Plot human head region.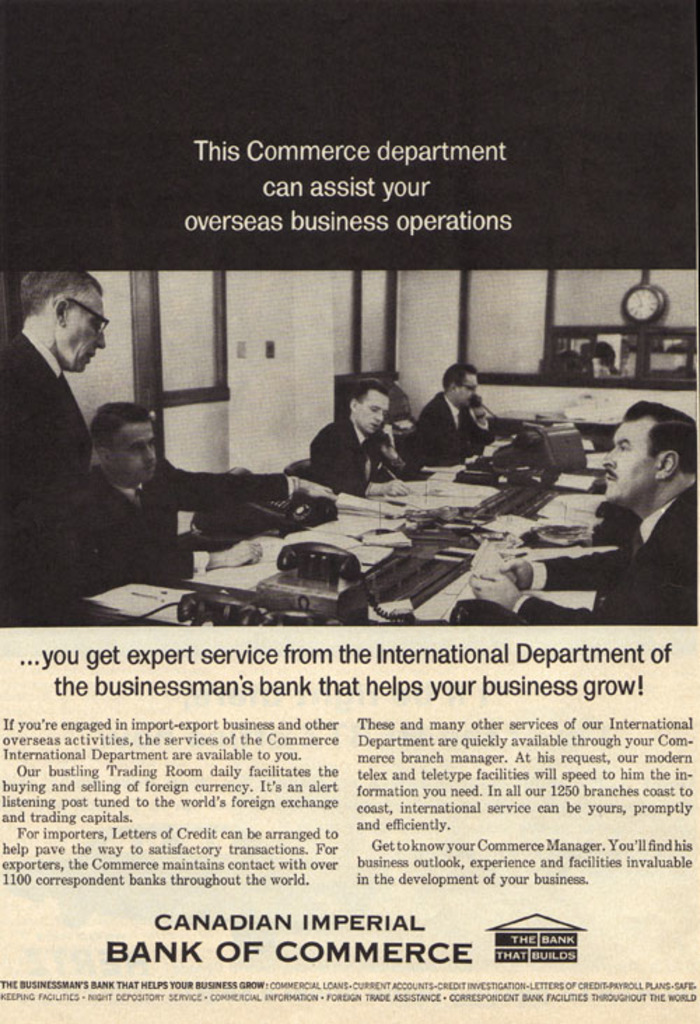
Plotted at bbox=(437, 361, 480, 409).
